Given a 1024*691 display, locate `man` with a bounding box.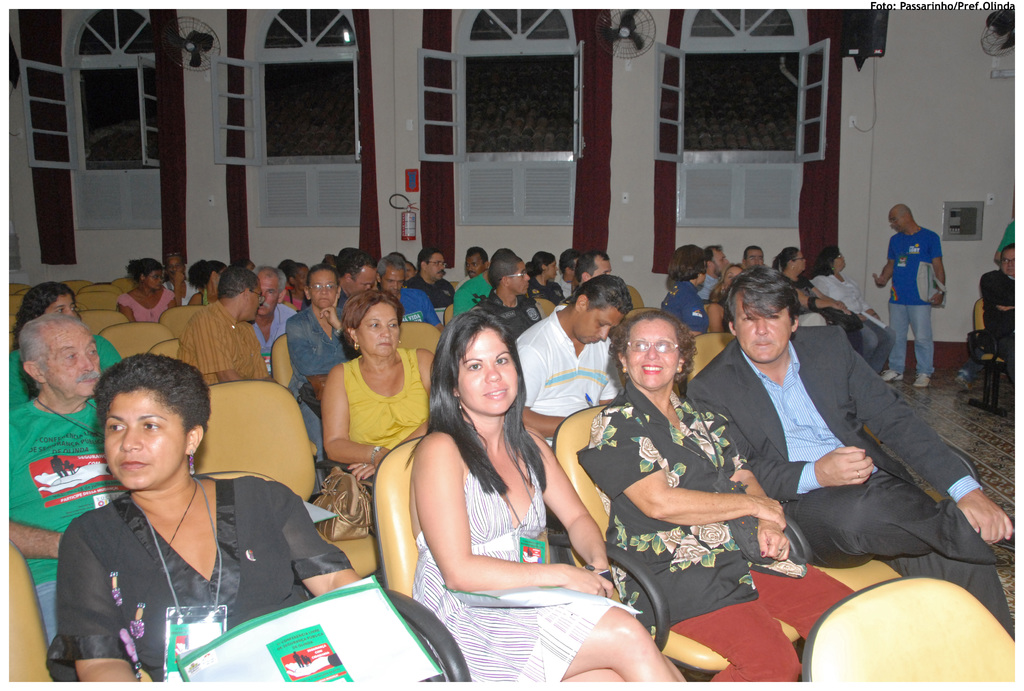
Located: [877, 203, 948, 392].
